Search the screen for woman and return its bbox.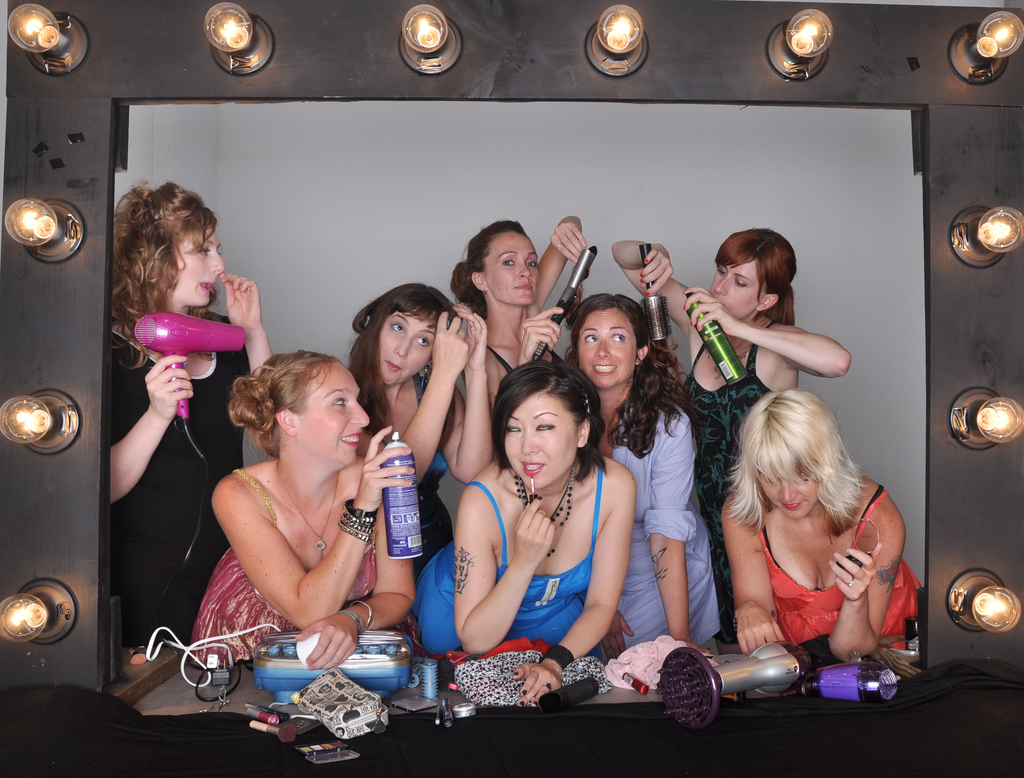
Found: detection(183, 325, 404, 722).
